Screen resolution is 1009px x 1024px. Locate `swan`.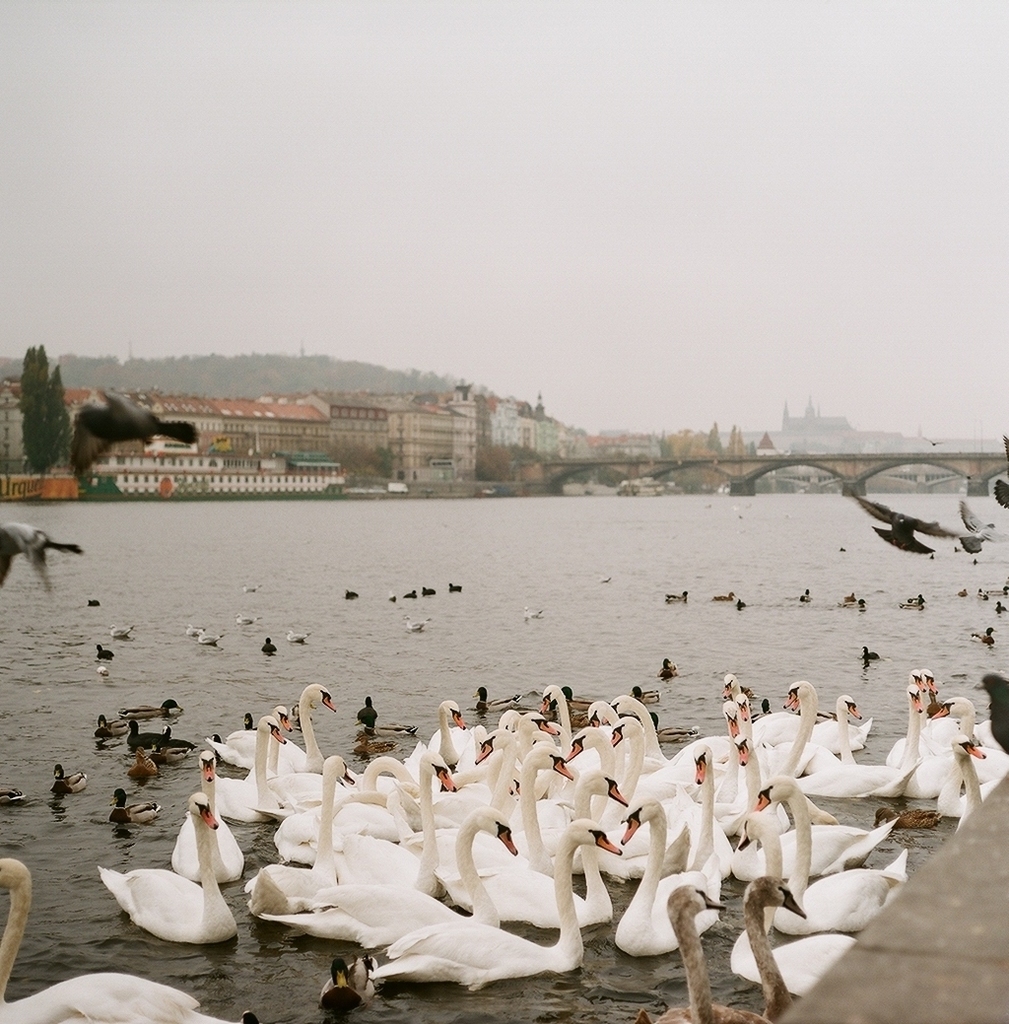
(left=522, top=604, right=545, bottom=620).
